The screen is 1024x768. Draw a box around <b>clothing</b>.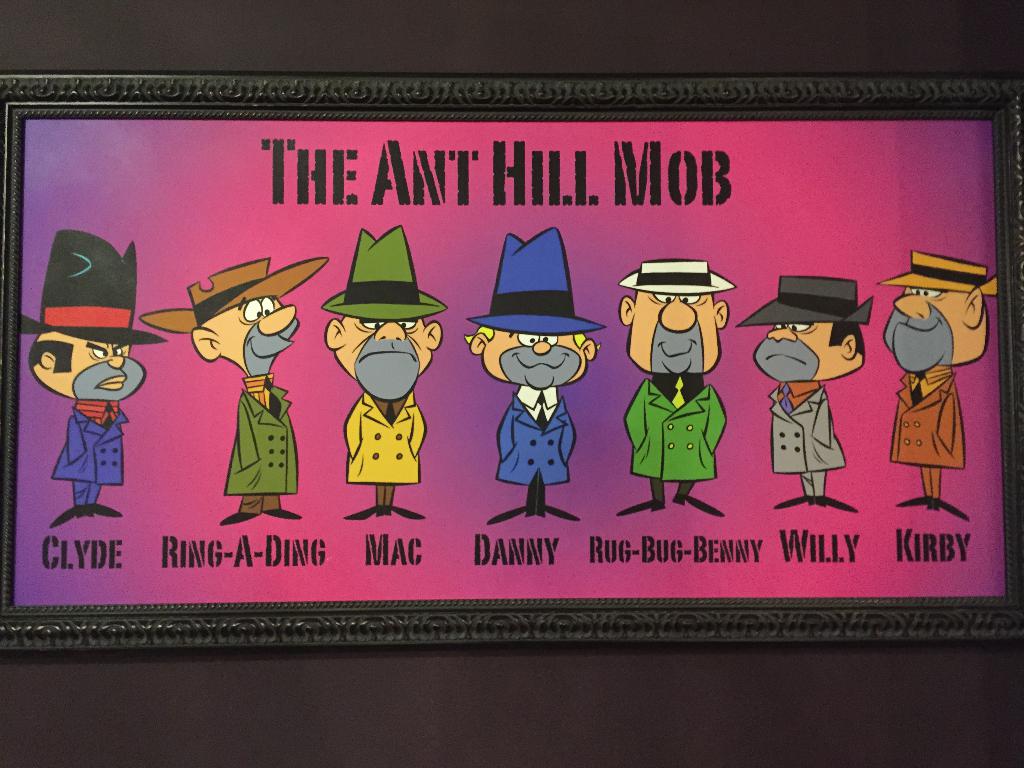
x1=625, y1=372, x2=727, y2=495.
